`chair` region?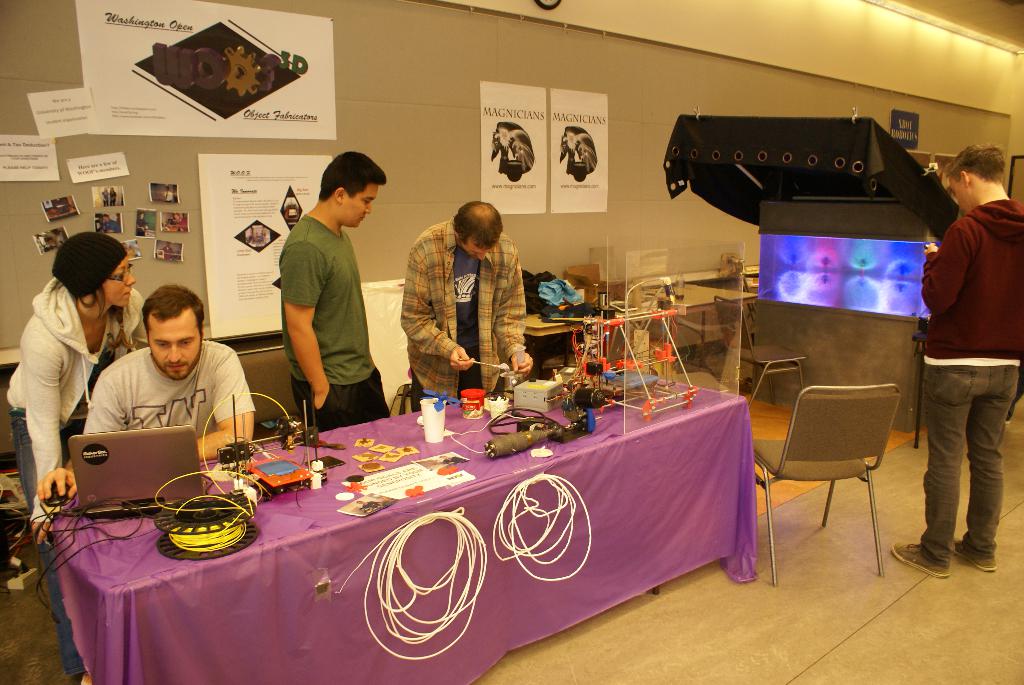
box(768, 370, 906, 570)
